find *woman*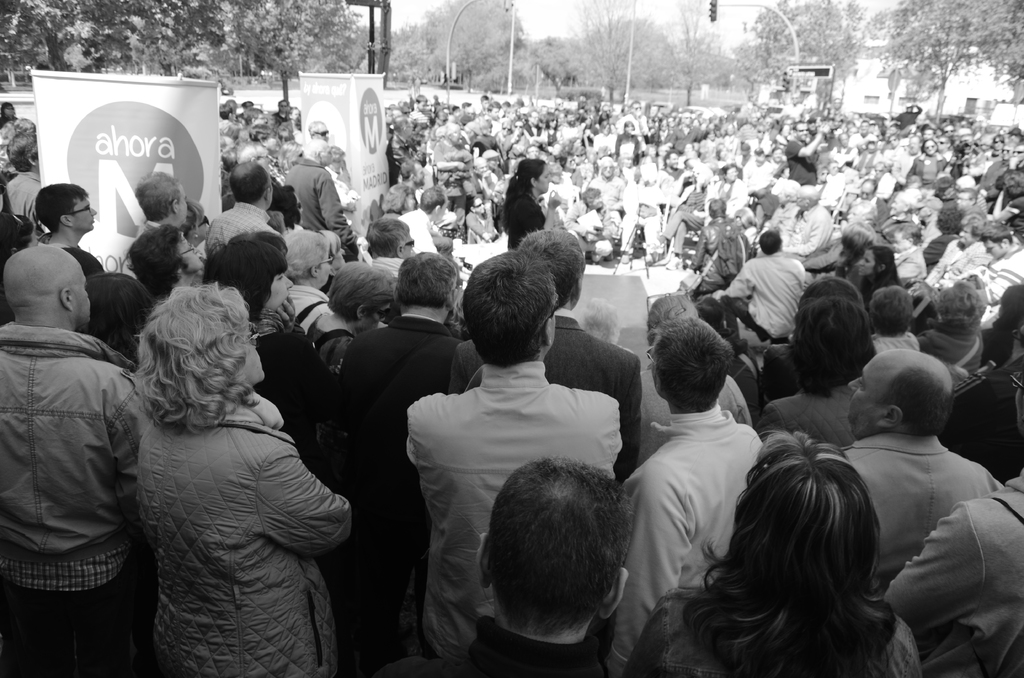
region(712, 117, 744, 158)
